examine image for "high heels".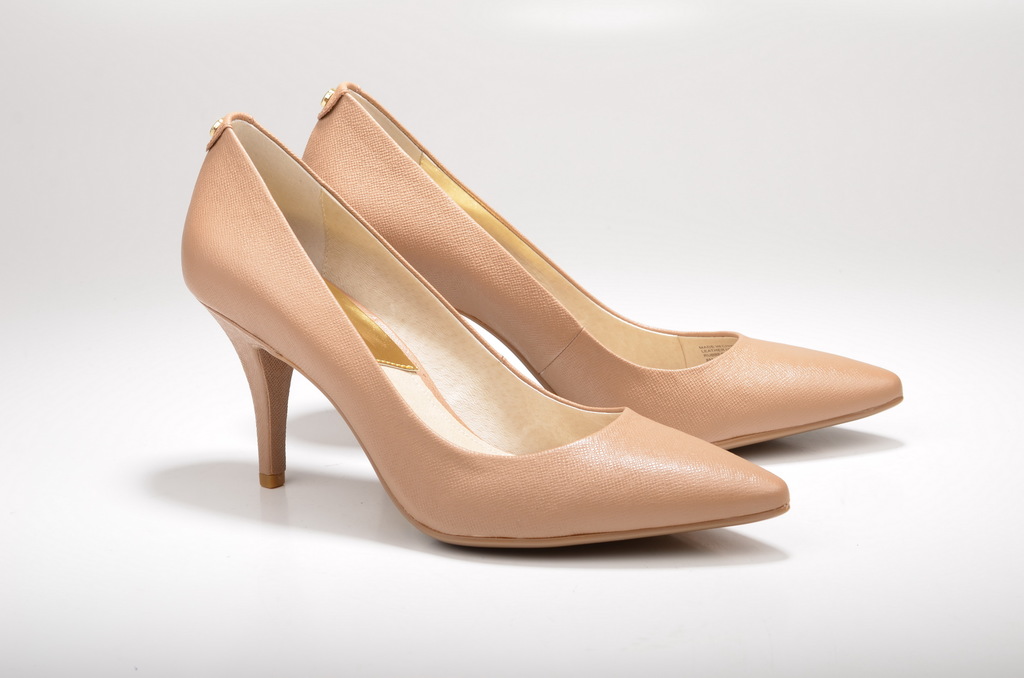
Examination result: <box>303,80,908,454</box>.
